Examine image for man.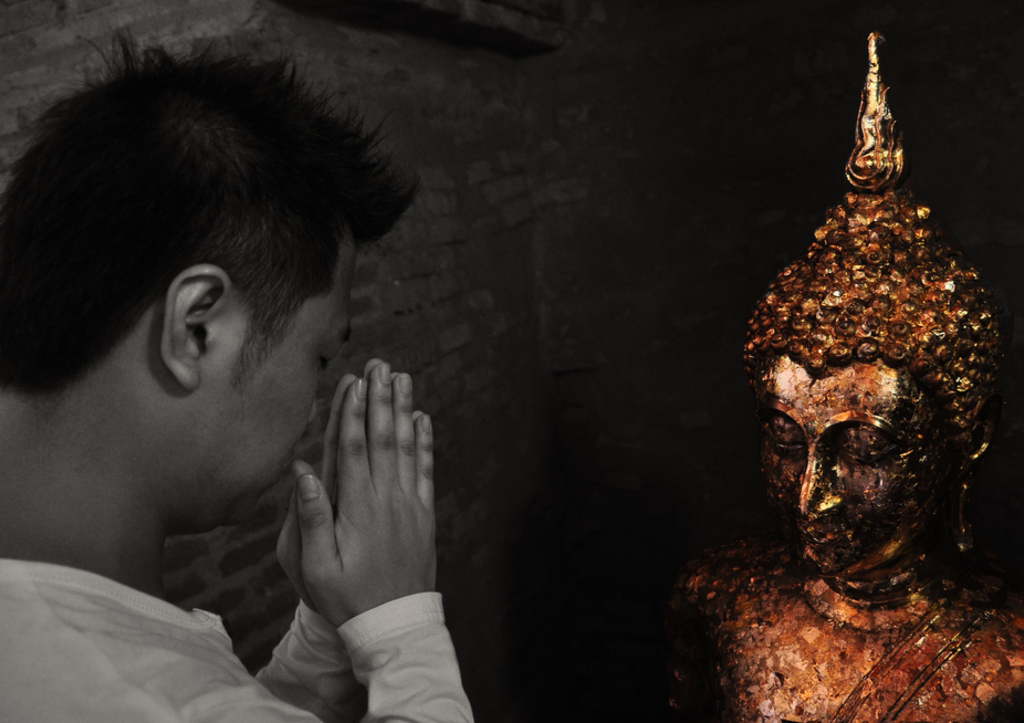
Examination result: 0,53,526,717.
